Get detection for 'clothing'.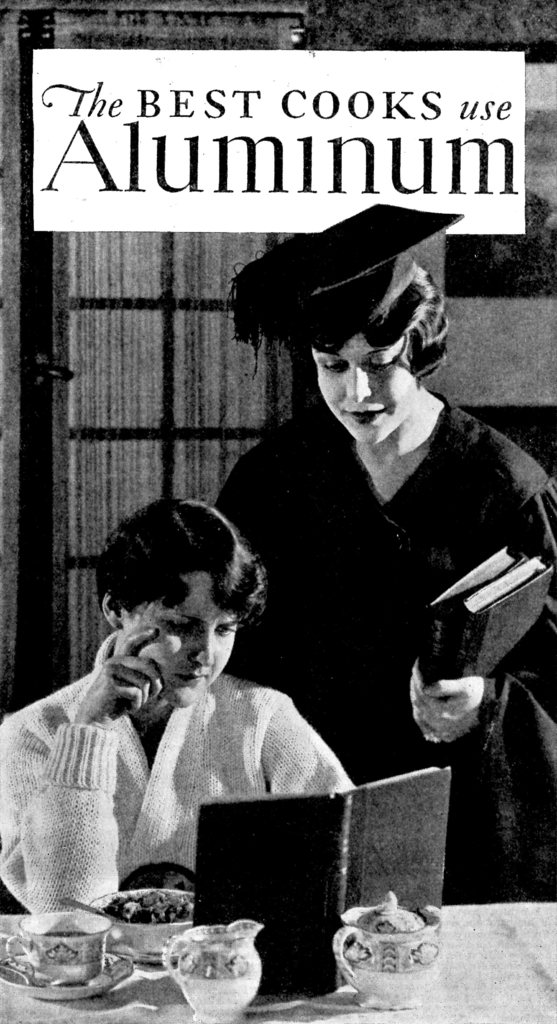
Detection: 203/385/556/905.
